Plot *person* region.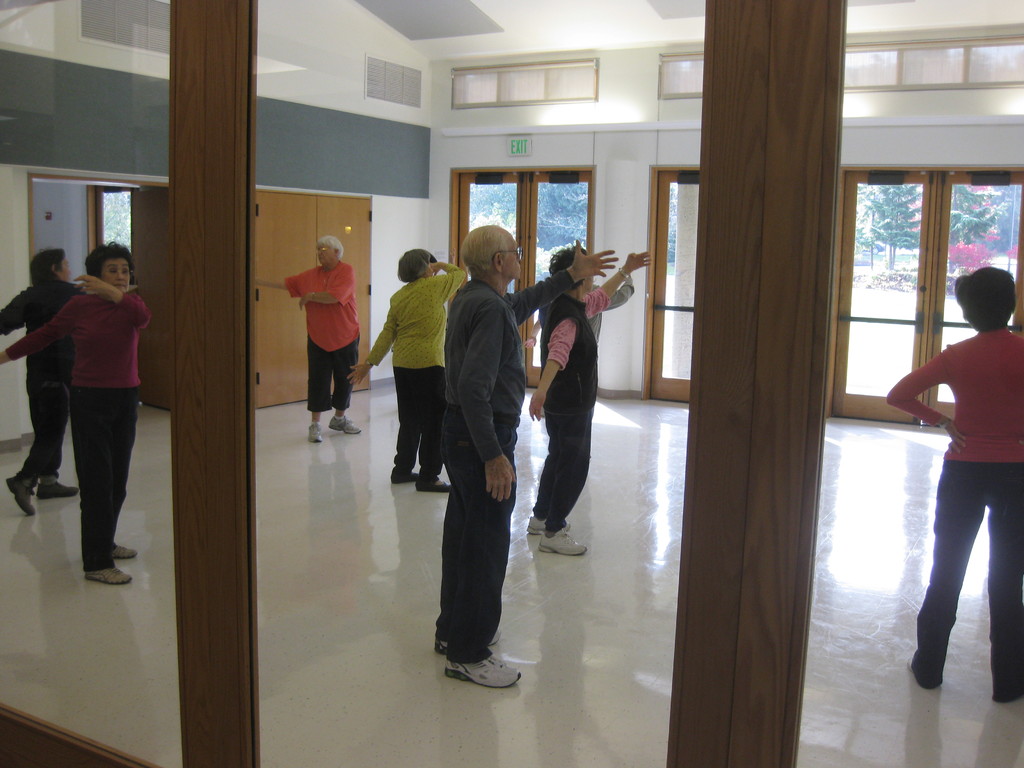
Plotted at bbox=[526, 244, 649, 559].
